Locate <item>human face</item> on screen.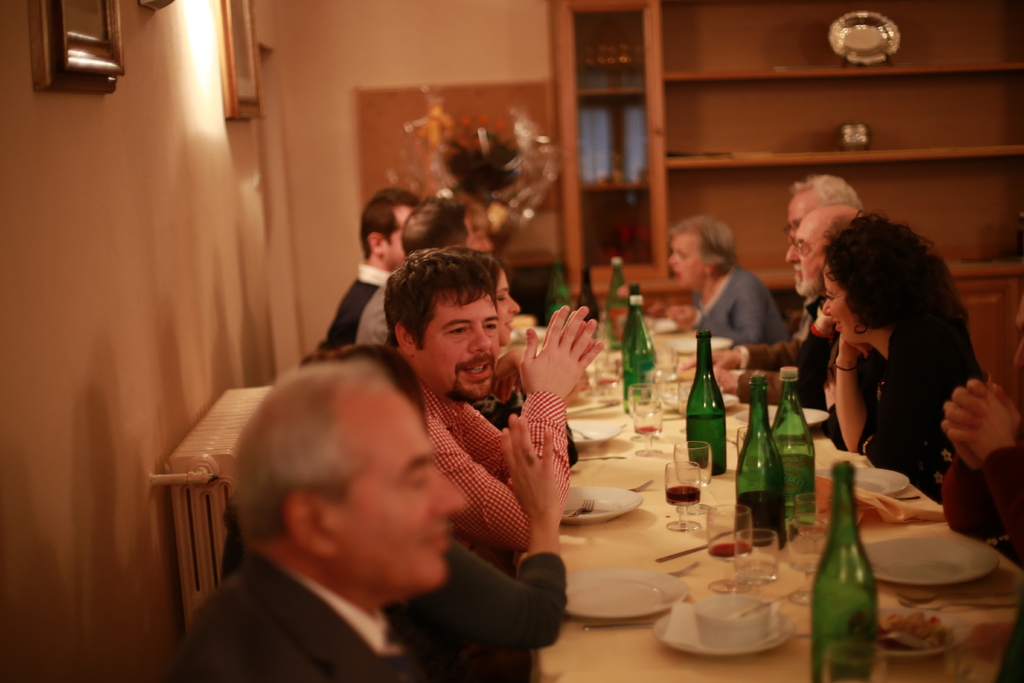
On screen at bbox=(339, 395, 470, 584).
